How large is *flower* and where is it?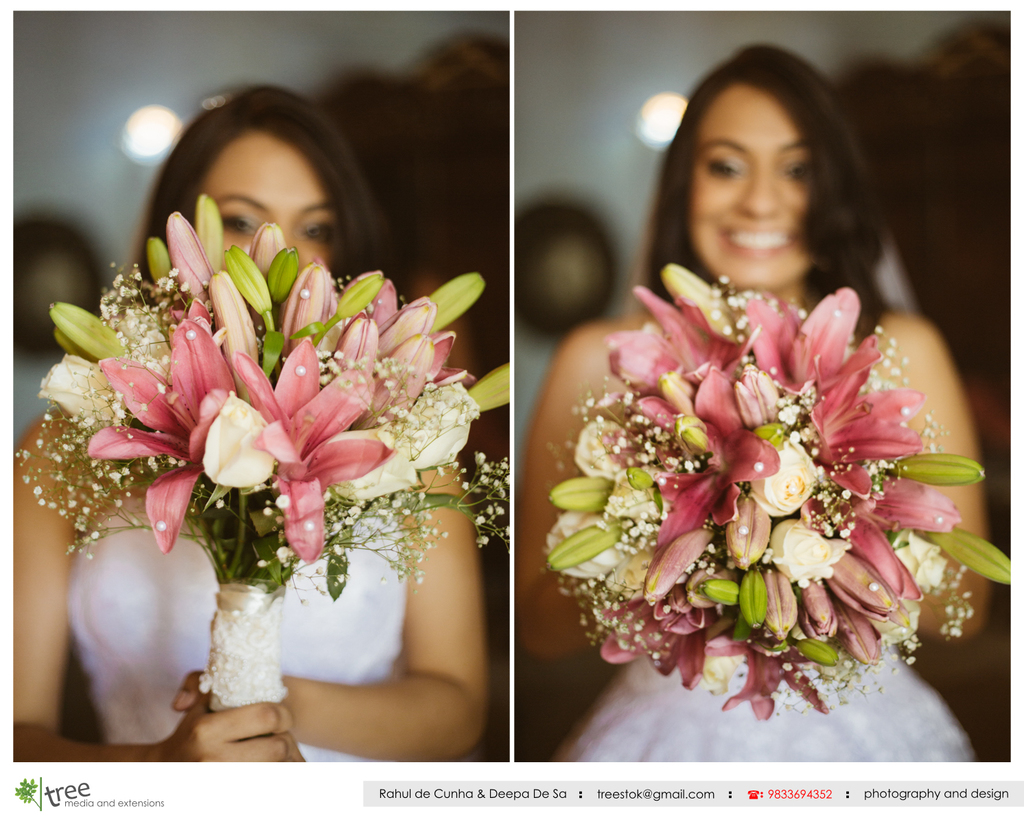
Bounding box: box(767, 514, 859, 584).
